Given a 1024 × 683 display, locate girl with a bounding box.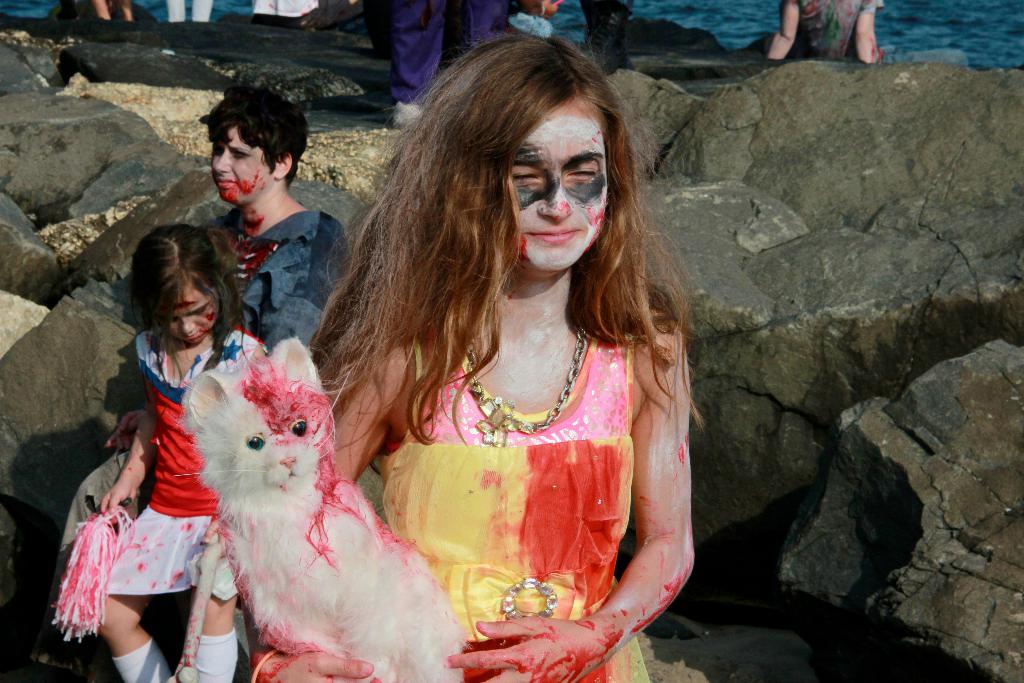
Located: (247,30,691,682).
